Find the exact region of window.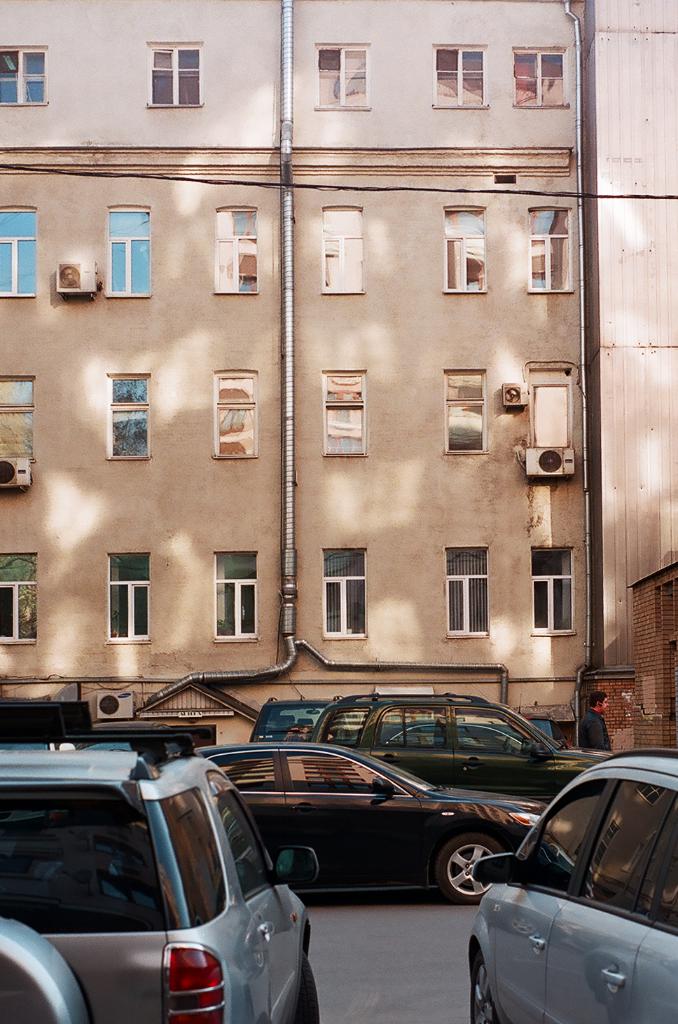
Exact region: 212:551:261:642.
